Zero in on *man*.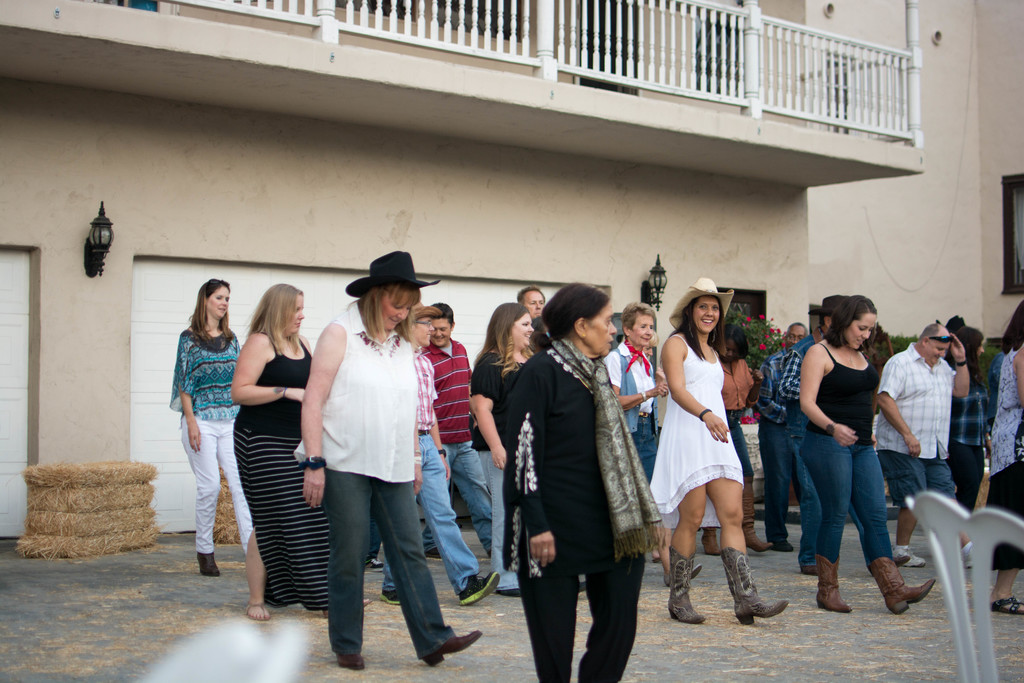
Zeroed in: (x1=757, y1=322, x2=804, y2=551).
